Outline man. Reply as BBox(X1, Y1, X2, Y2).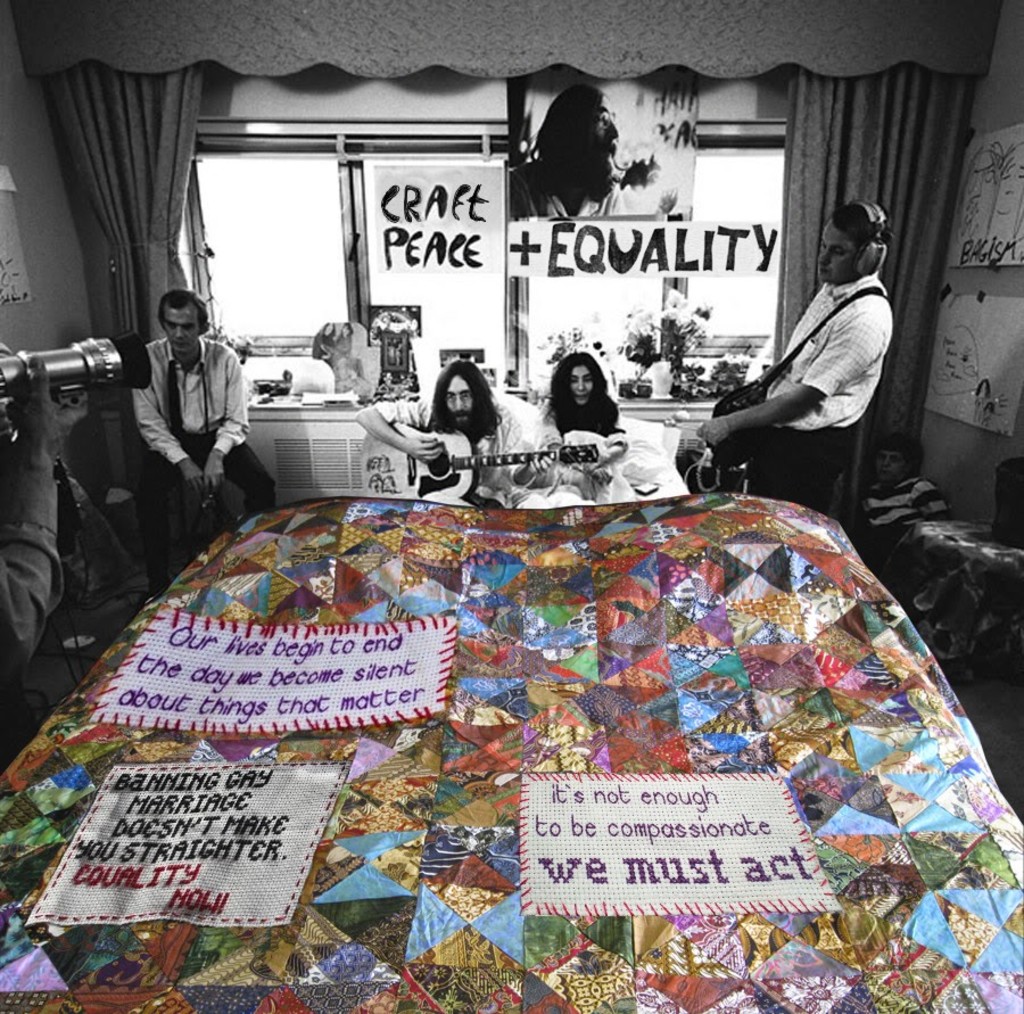
BBox(353, 360, 558, 514).
